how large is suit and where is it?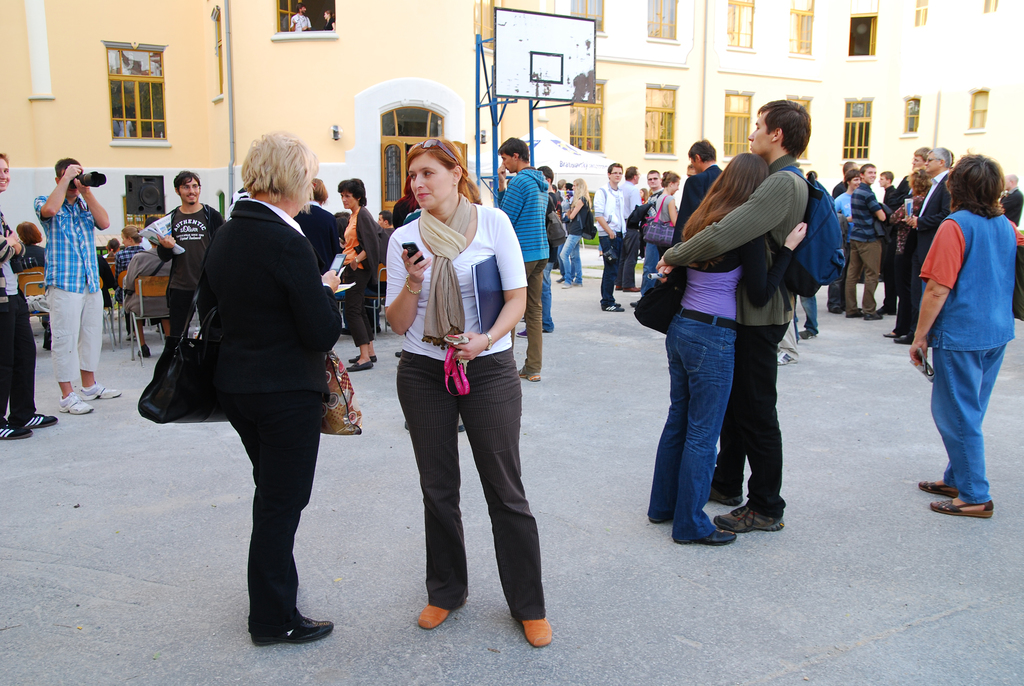
Bounding box: 908/168/955/328.
